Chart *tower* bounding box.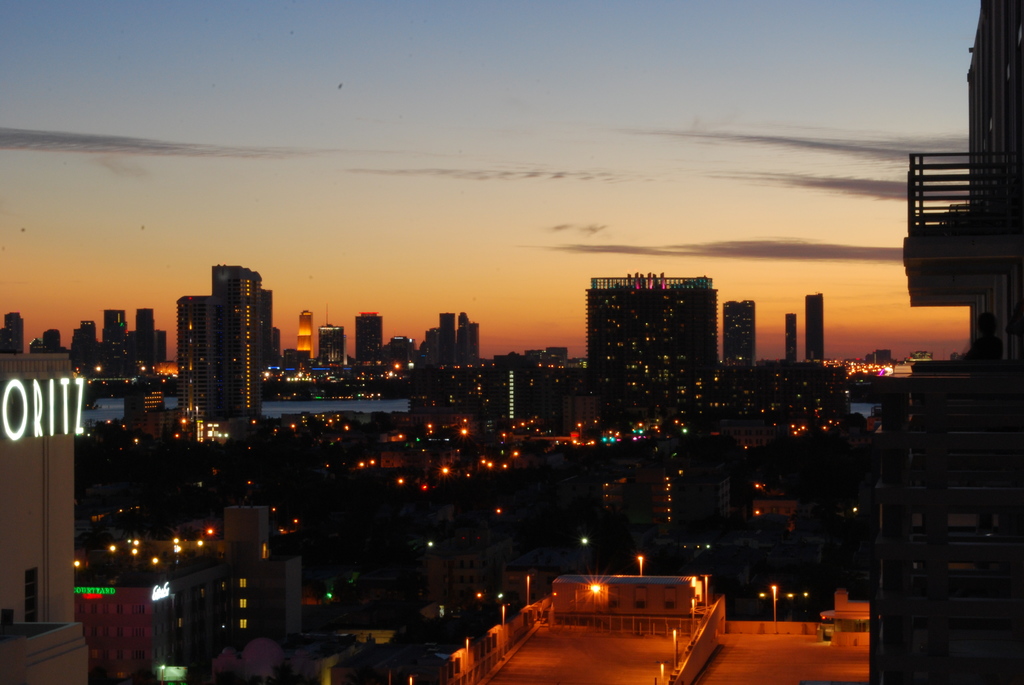
Charted: {"left": 786, "top": 311, "right": 799, "bottom": 361}.
